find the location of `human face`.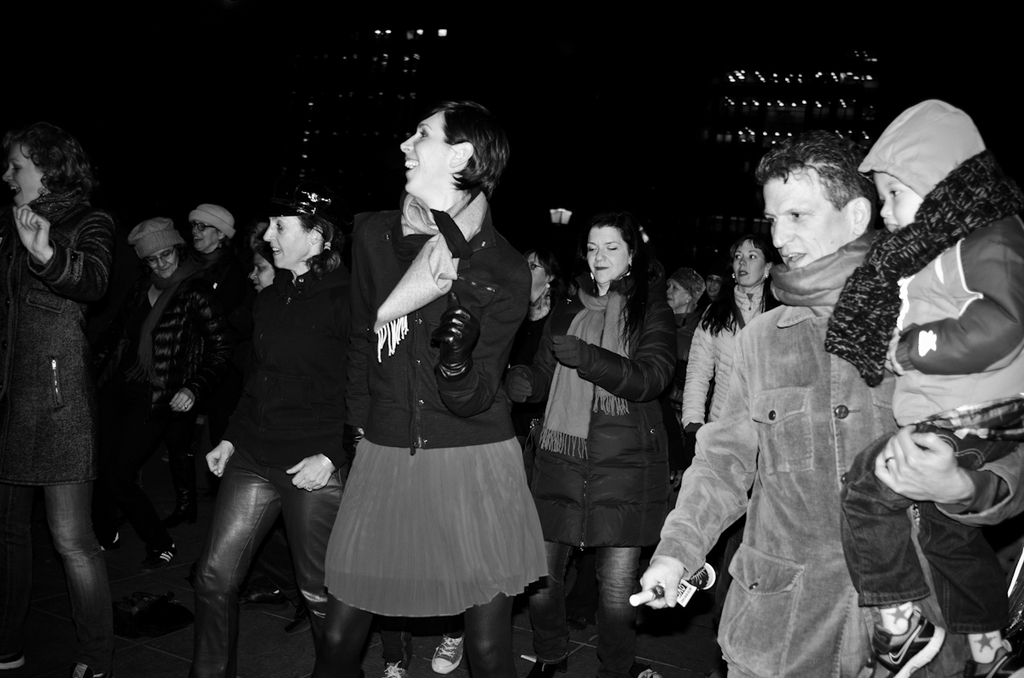
Location: crop(879, 169, 920, 238).
